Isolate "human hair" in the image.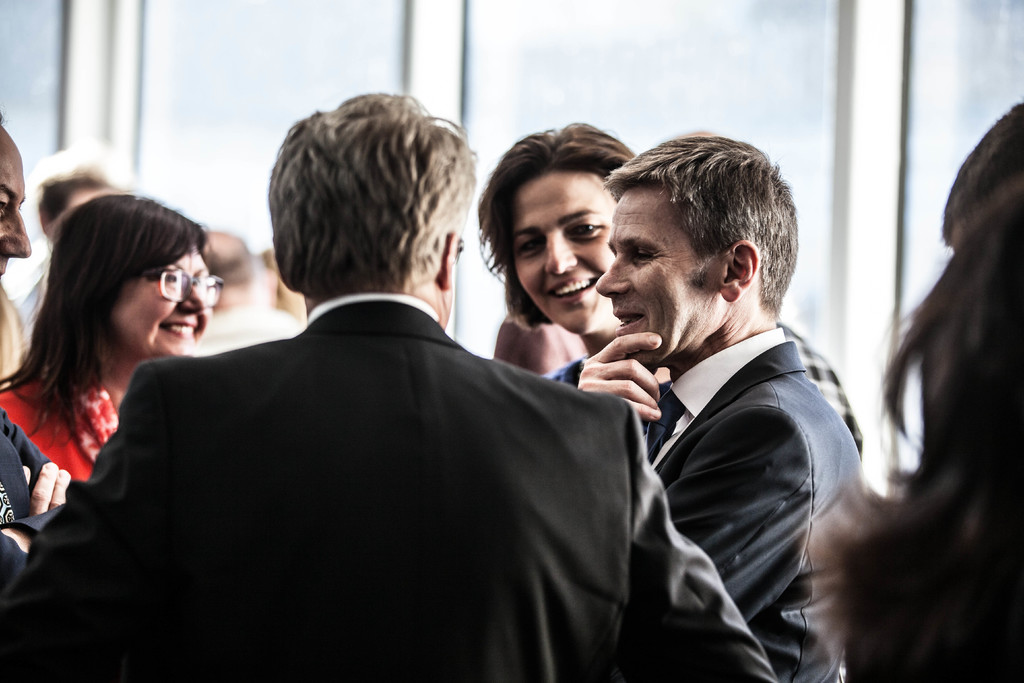
Isolated region: Rect(36, 168, 113, 242).
